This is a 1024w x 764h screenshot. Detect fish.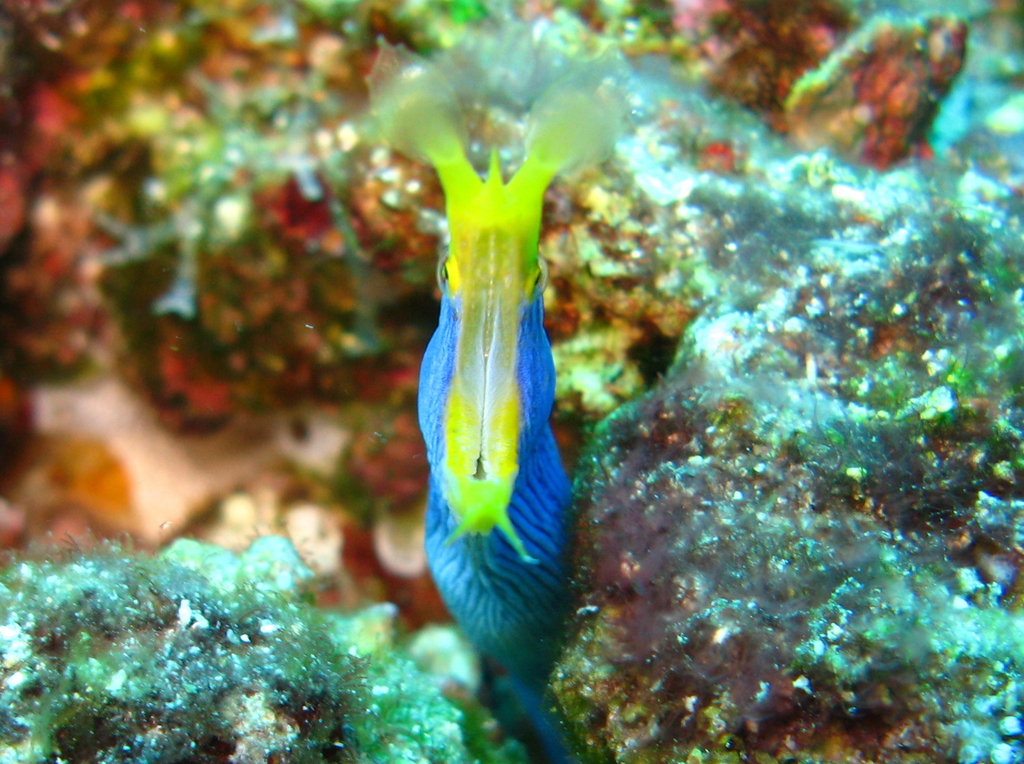
rect(408, 118, 603, 715).
